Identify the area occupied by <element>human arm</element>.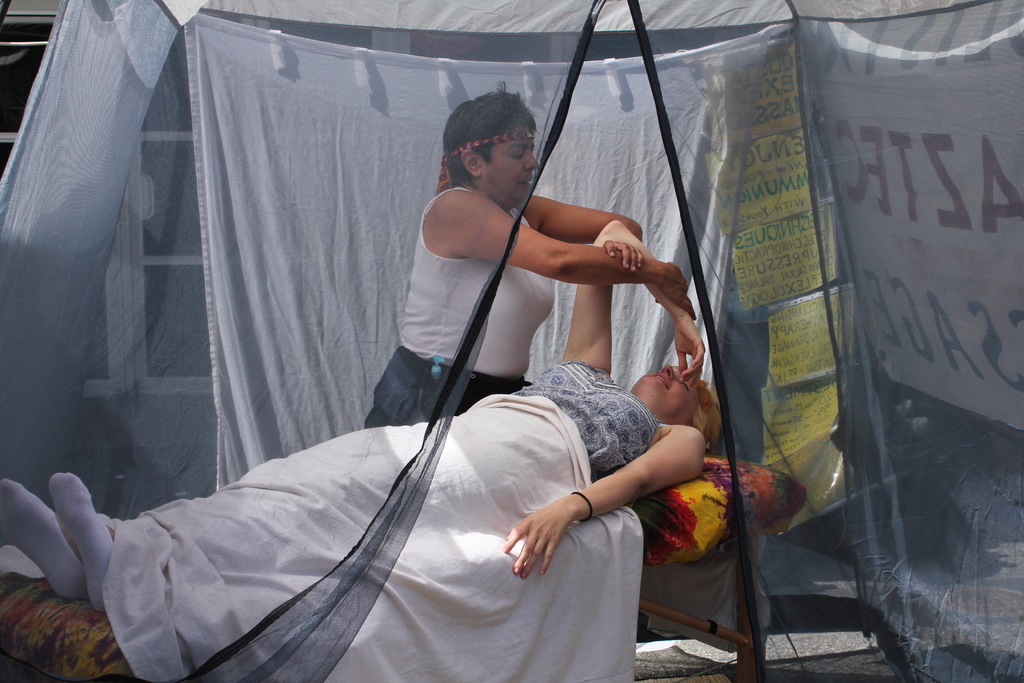
Area: locate(531, 193, 646, 267).
